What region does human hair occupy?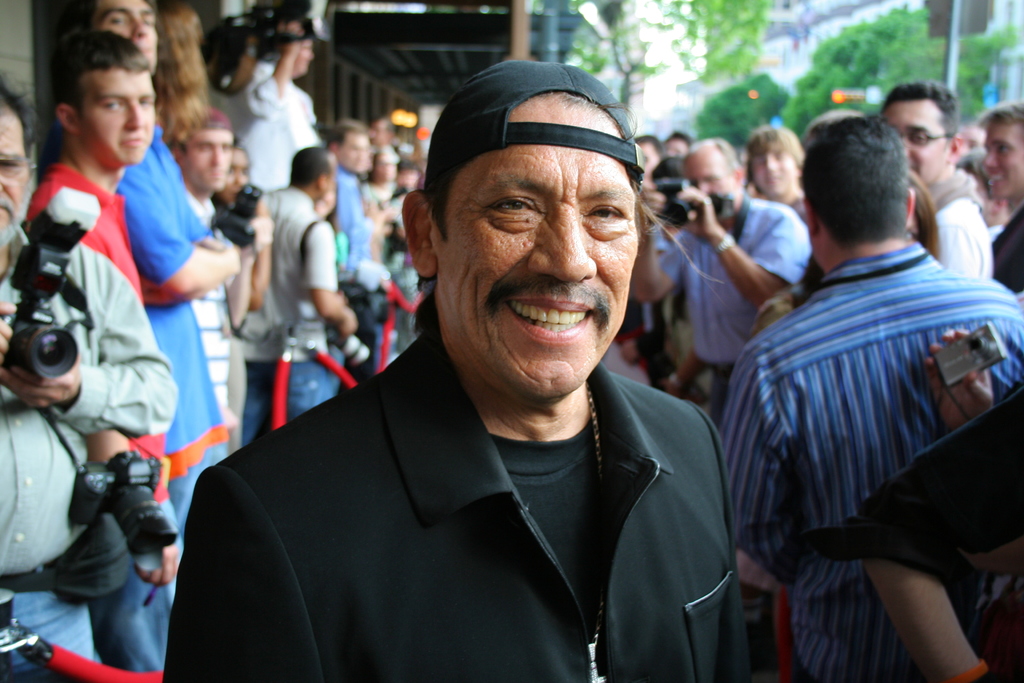
152:7:210:143.
